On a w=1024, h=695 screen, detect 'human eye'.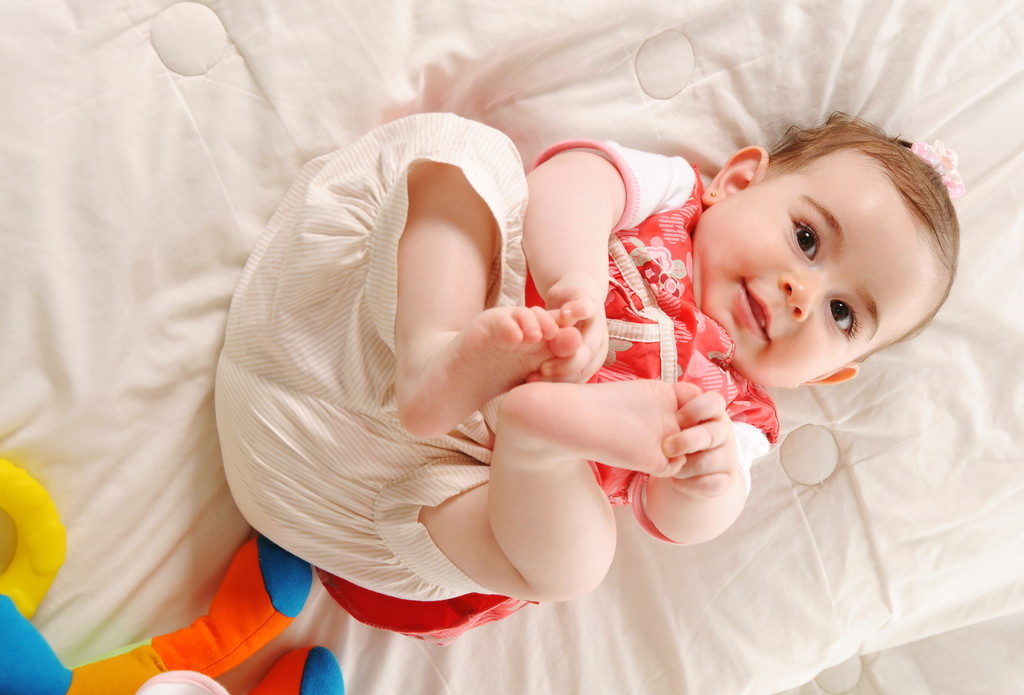
{"left": 829, "top": 296, "right": 865, "bottom": 338}.
